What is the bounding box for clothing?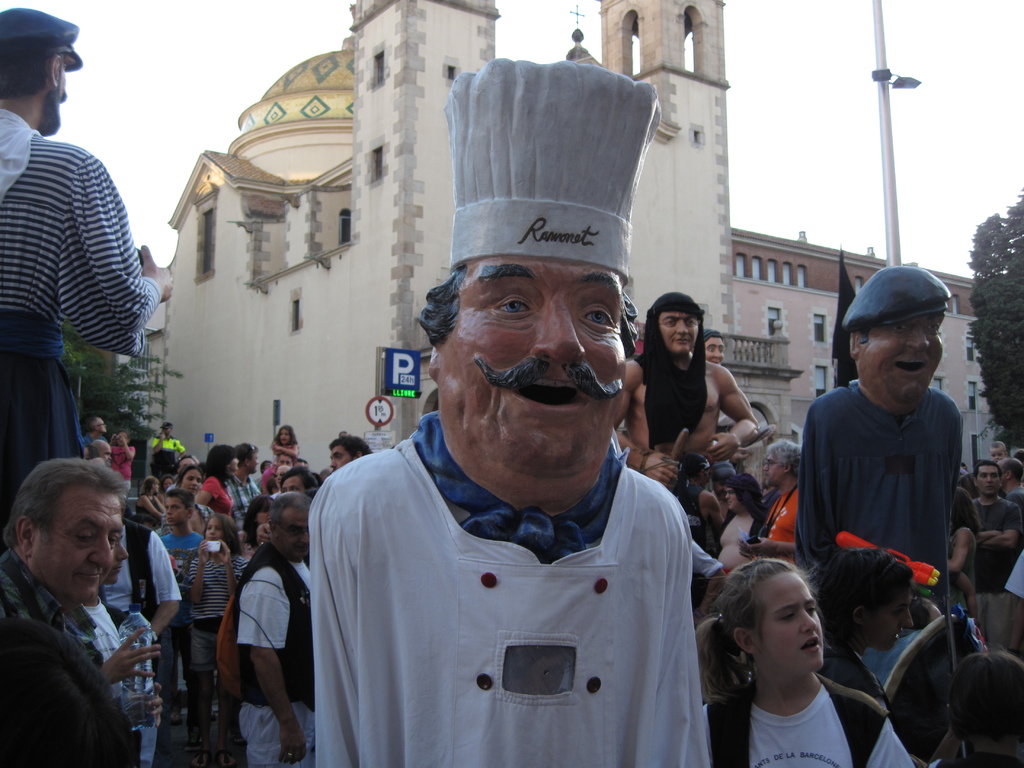
detection(307, 410, 708, 767).
